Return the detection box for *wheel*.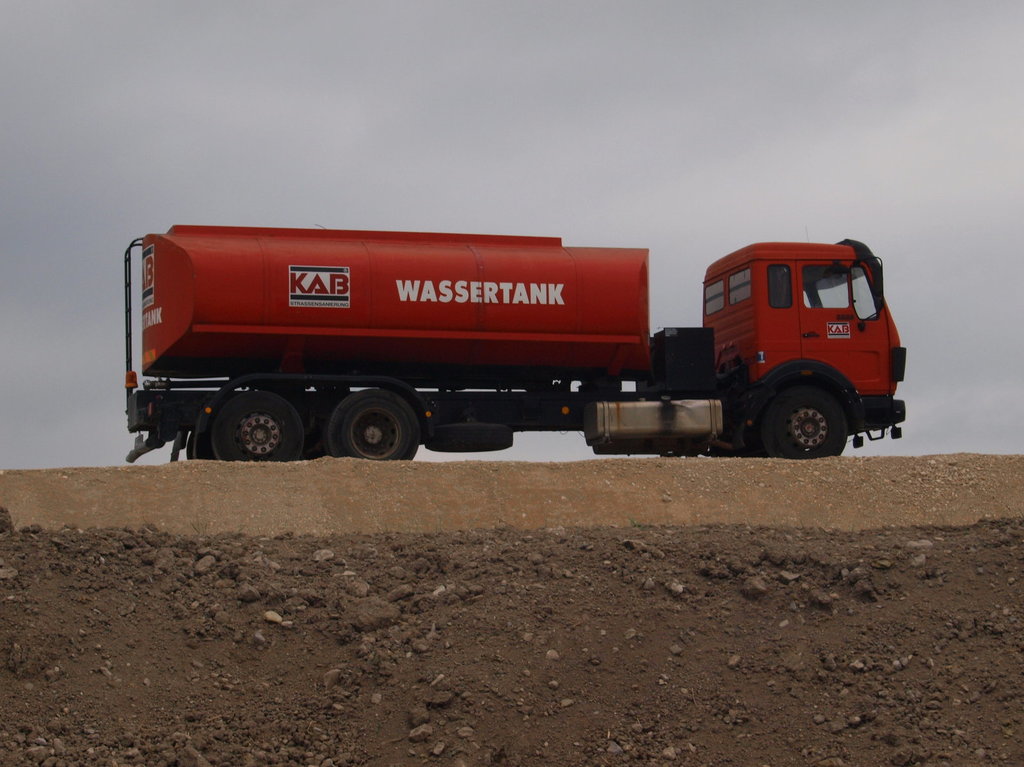
bbox=[207, 391, 303, 465].
